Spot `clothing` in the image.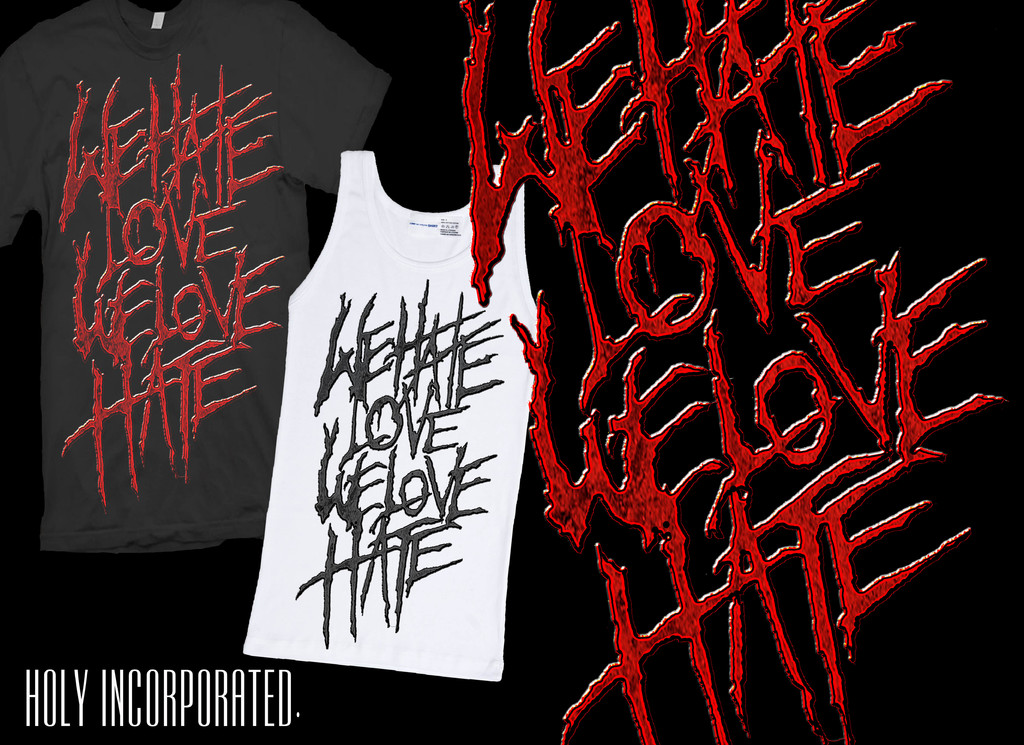
`clothing` found at BBox(244, 148, 532, 682).
